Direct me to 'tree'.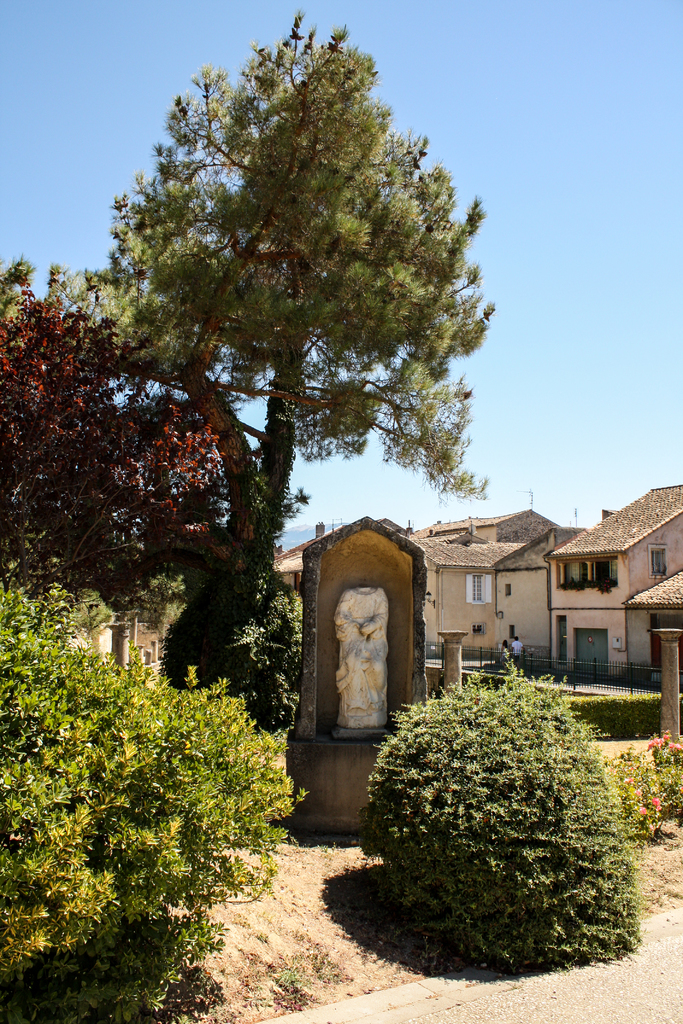
Direction: 0:266:262:608.
